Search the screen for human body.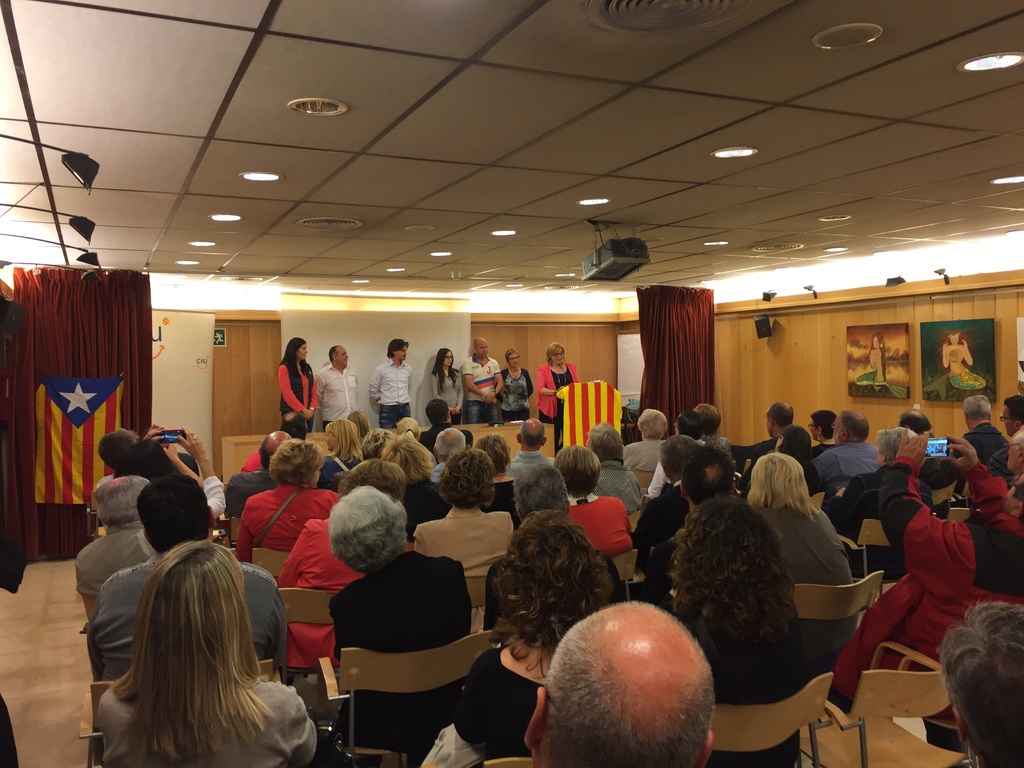
Found at bbox=(936, 593, 1023, 767).
